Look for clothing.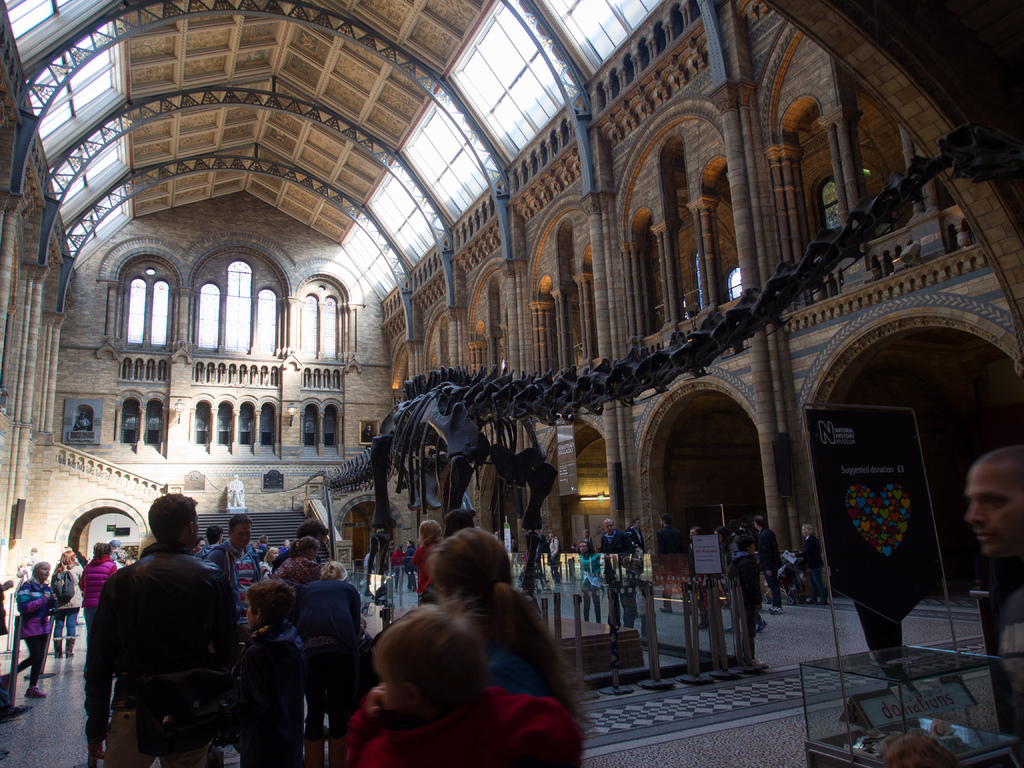
Found: l=228, t=616, r=309, b=756.
